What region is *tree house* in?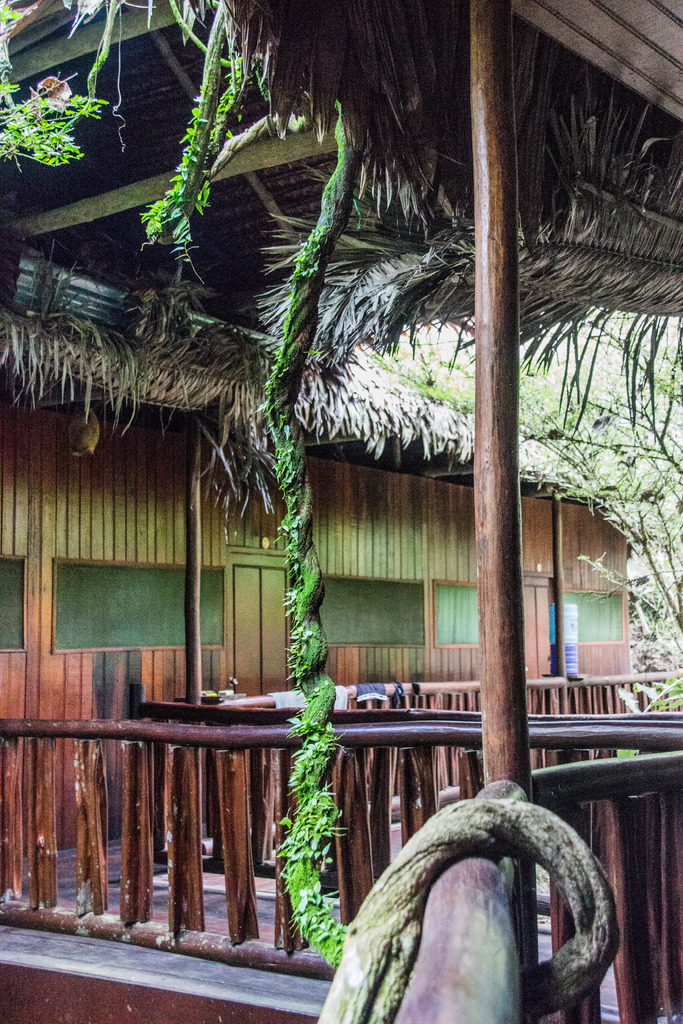
select_region(22, 108, 670, 963).
